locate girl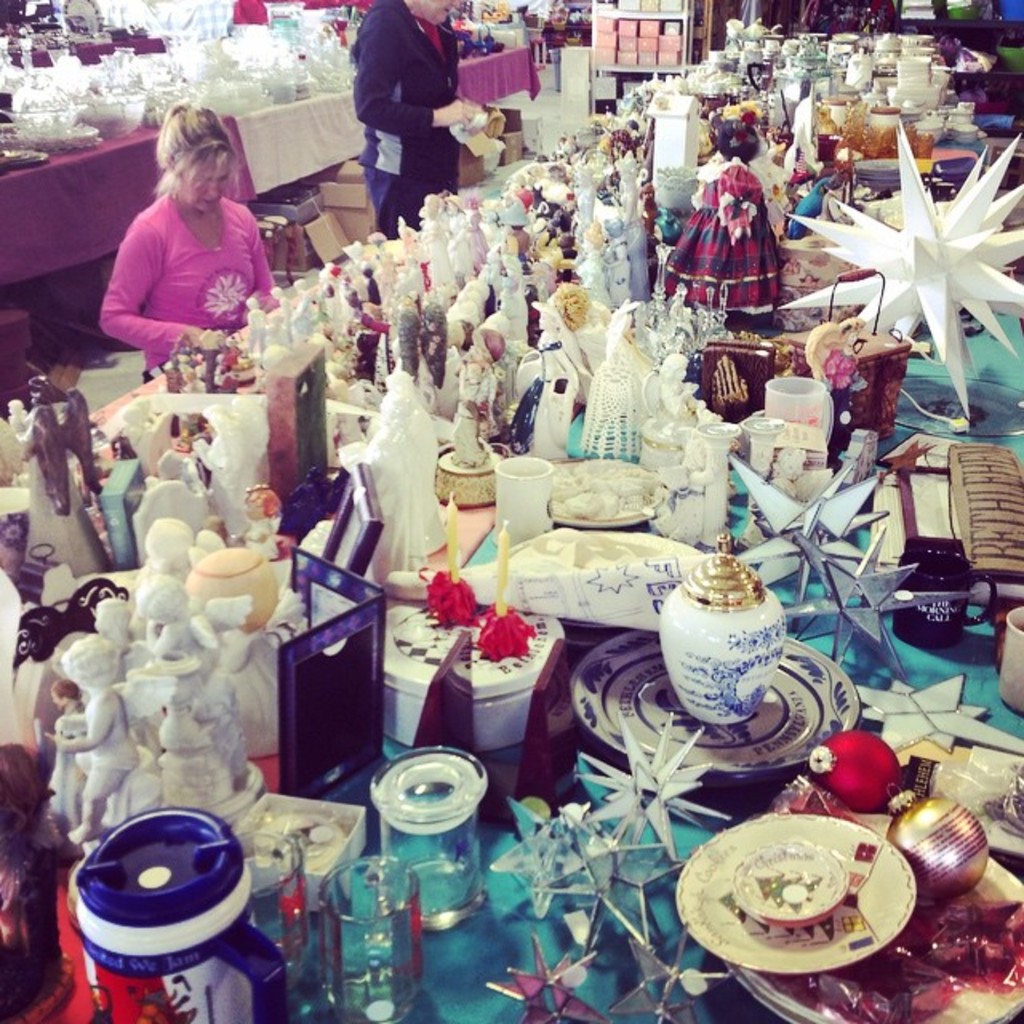
[6,398,34,434]
